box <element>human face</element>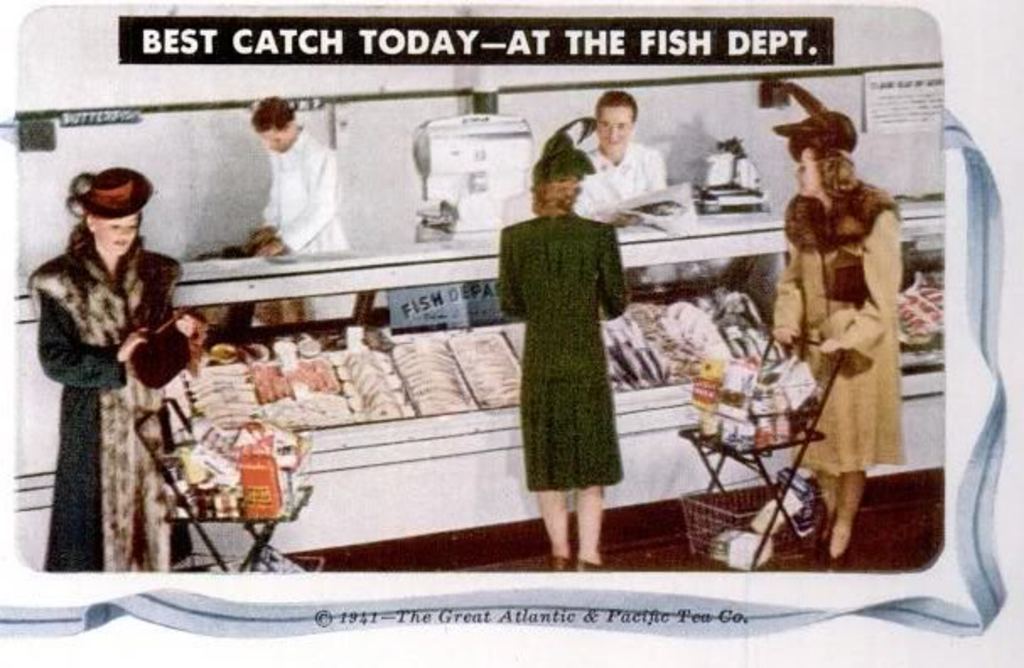
x1=596, y1=101, x2=634, y2=154
